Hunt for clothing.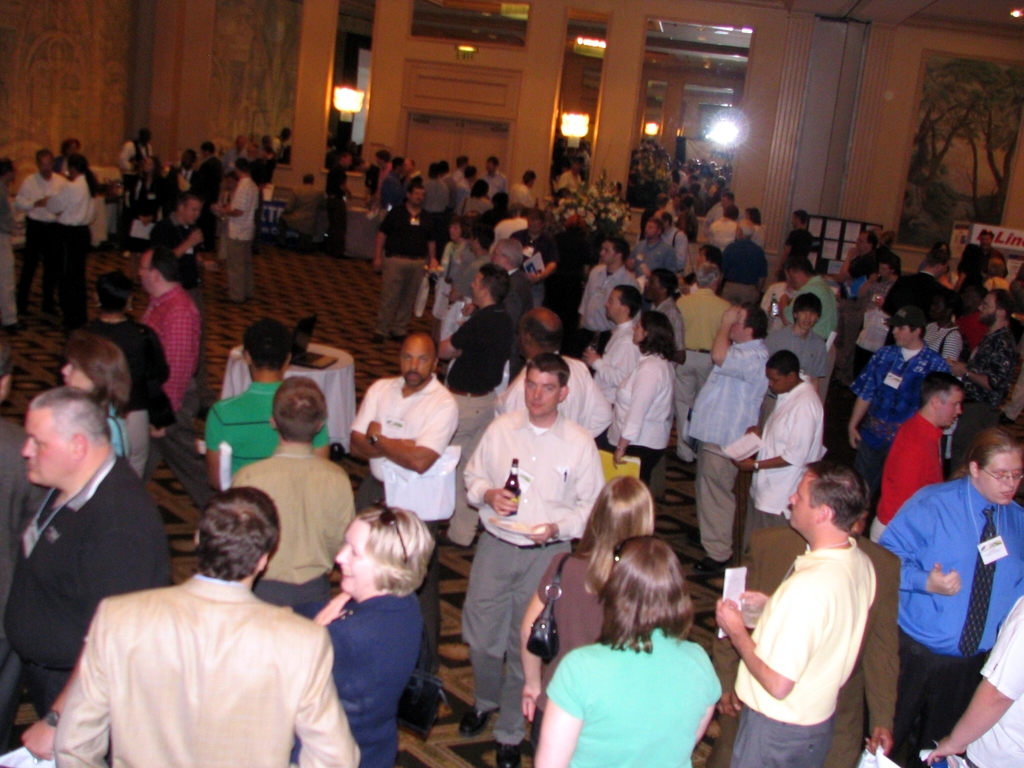
Hunted down at 45 178 91 316.
